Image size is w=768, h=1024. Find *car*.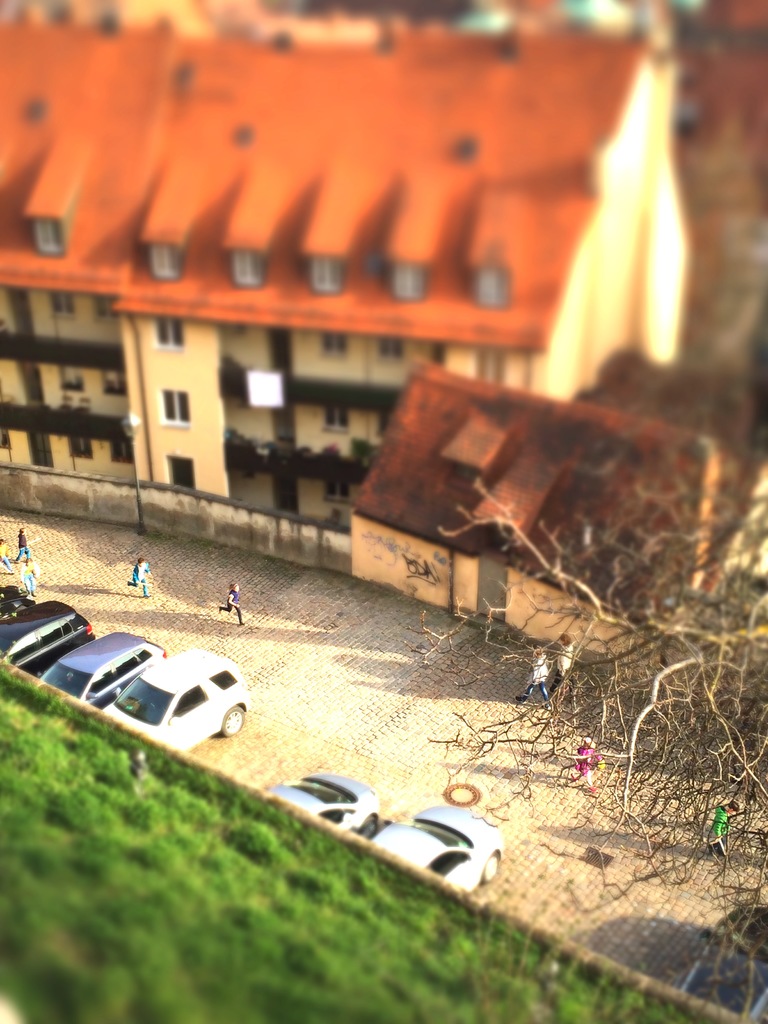
[0, 601, 107, 673].
